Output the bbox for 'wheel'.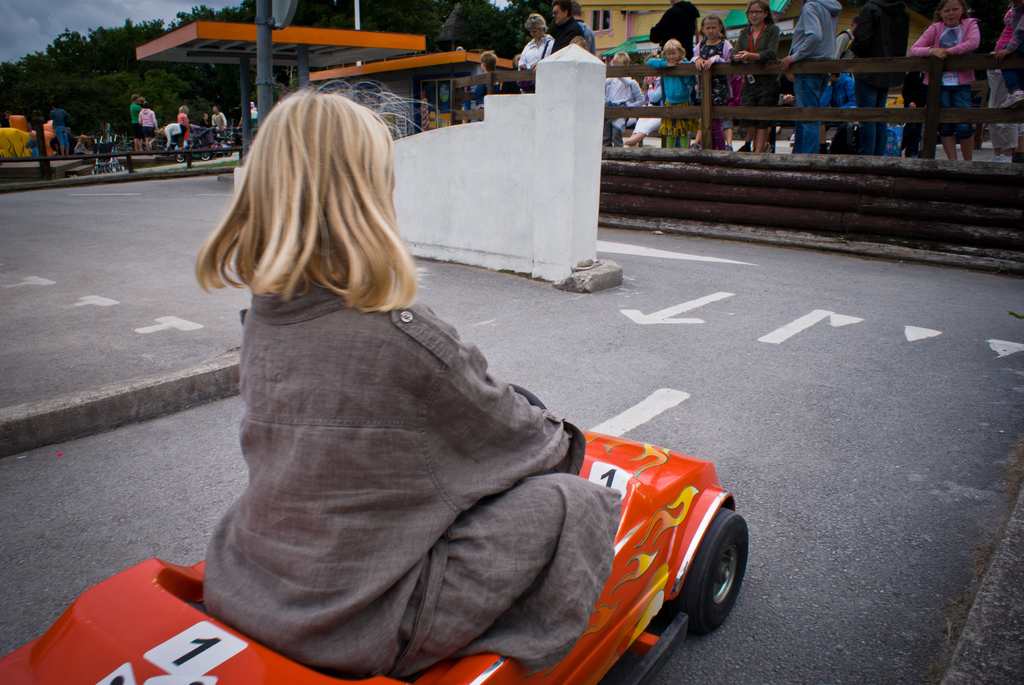
crop(502, 382, 545, 410).
